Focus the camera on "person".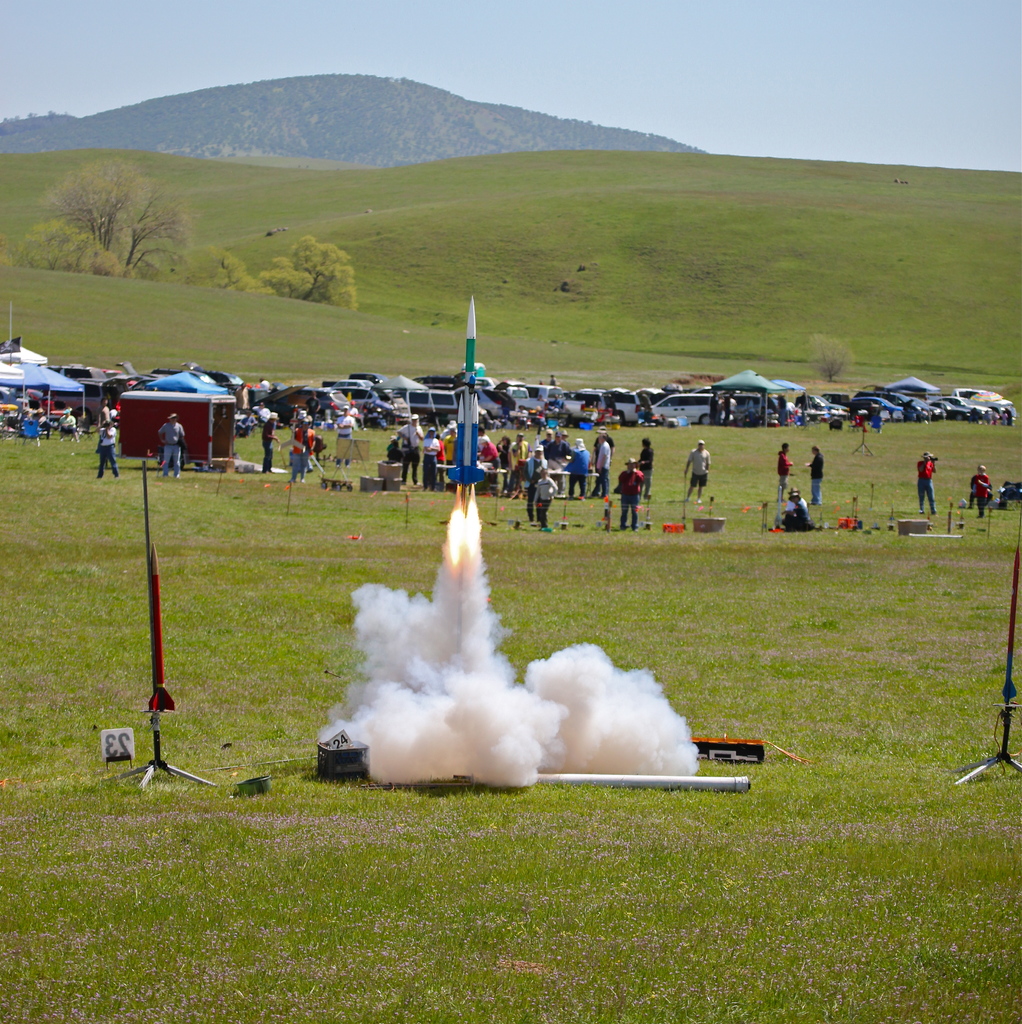
Focus region: crop(975, 466, 988, 517).
